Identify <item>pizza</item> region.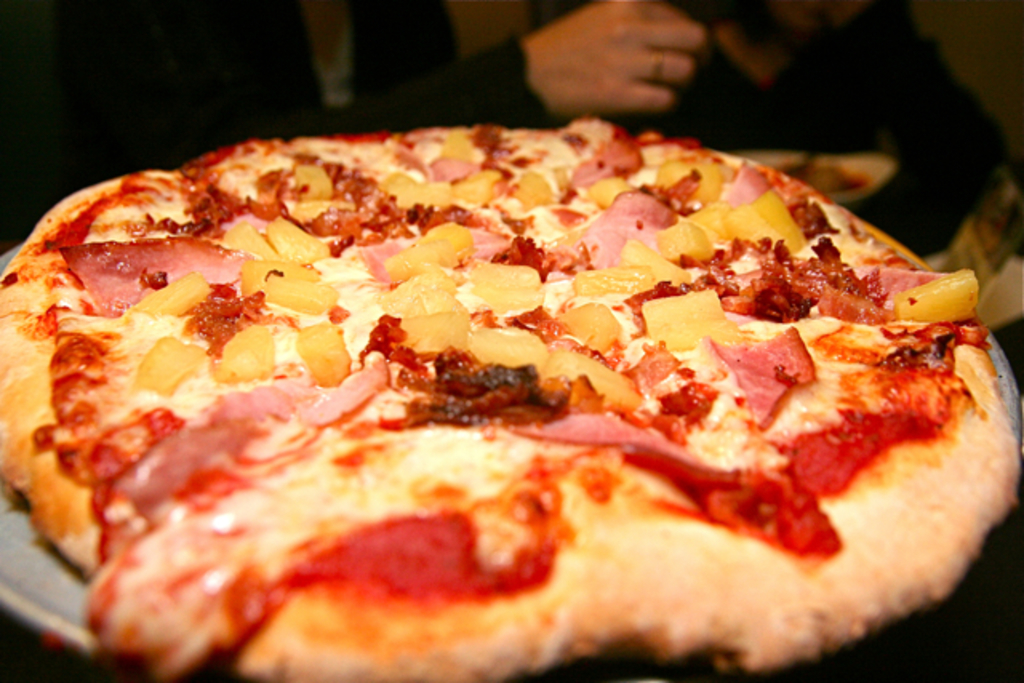
Region: <box>0,98,1019,682</box>.
